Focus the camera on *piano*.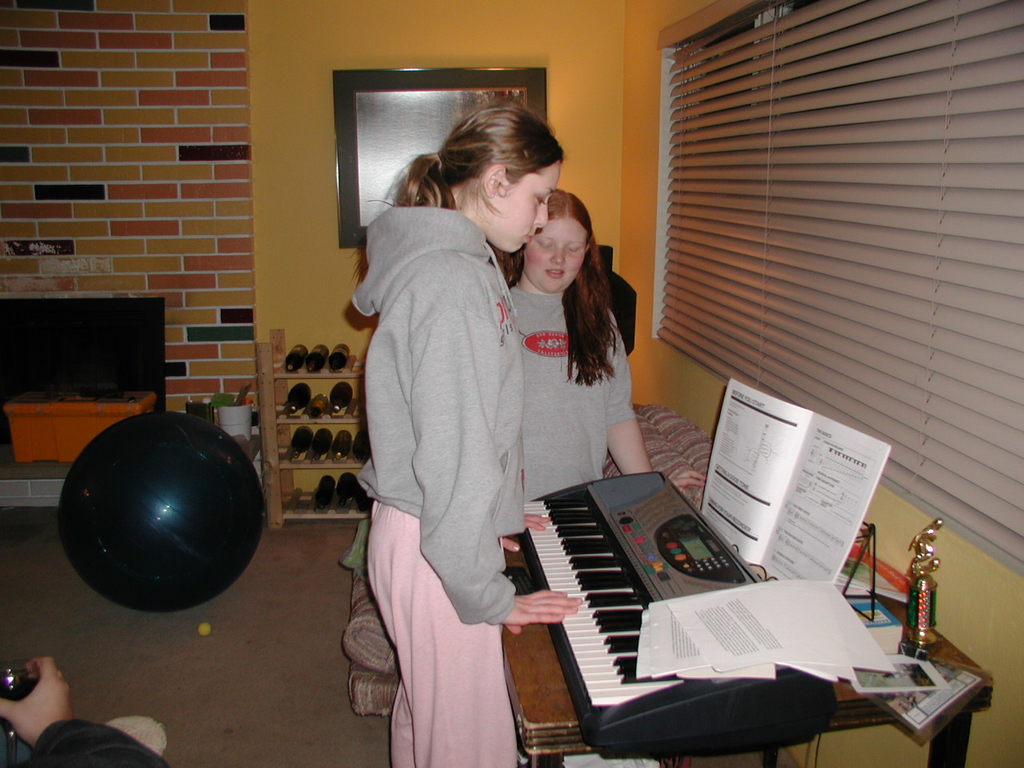
Focus region: bbox(510, 462, 837, 764).
